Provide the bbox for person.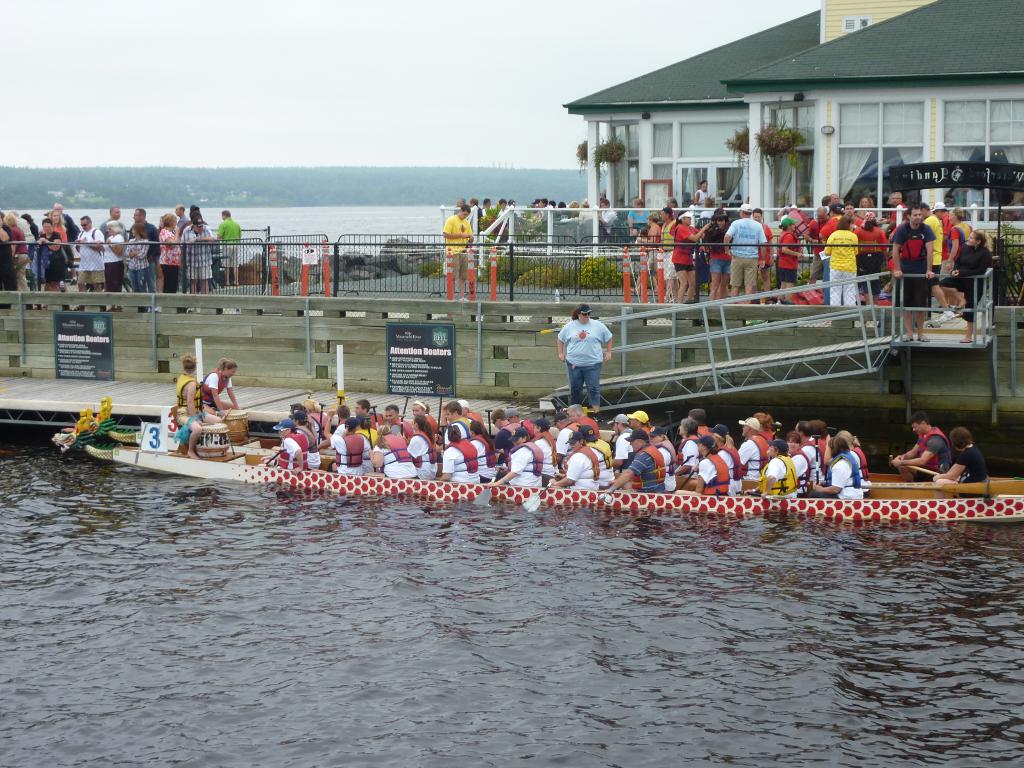
Rect(835, 433, 874, 493).
